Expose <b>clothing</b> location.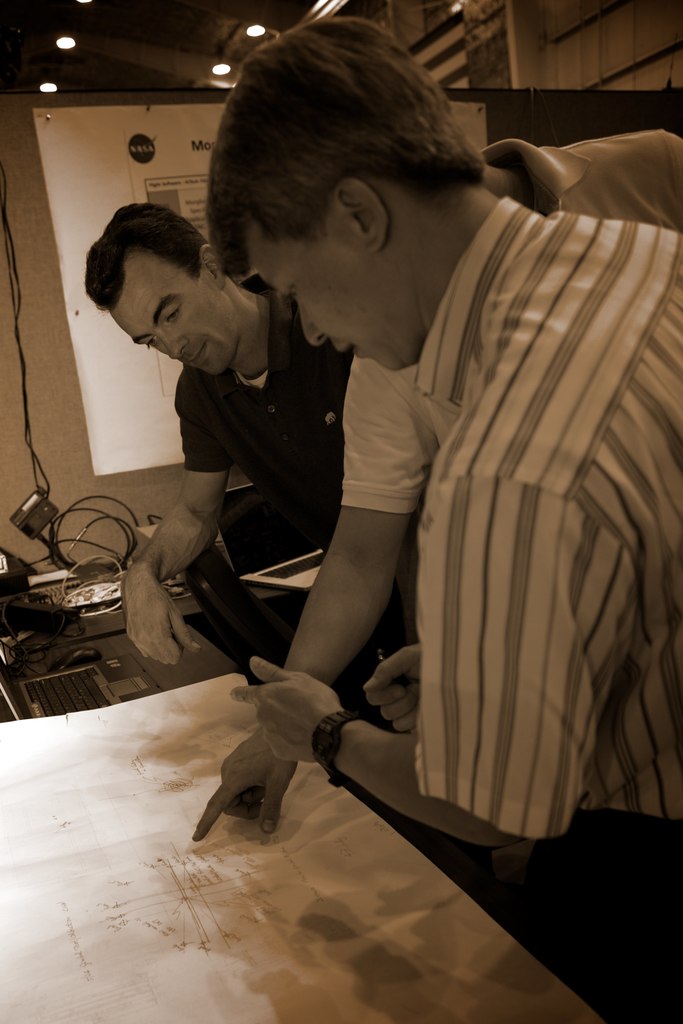
Exposed at <bbox>125, 162, 600, 865</bbox>.
